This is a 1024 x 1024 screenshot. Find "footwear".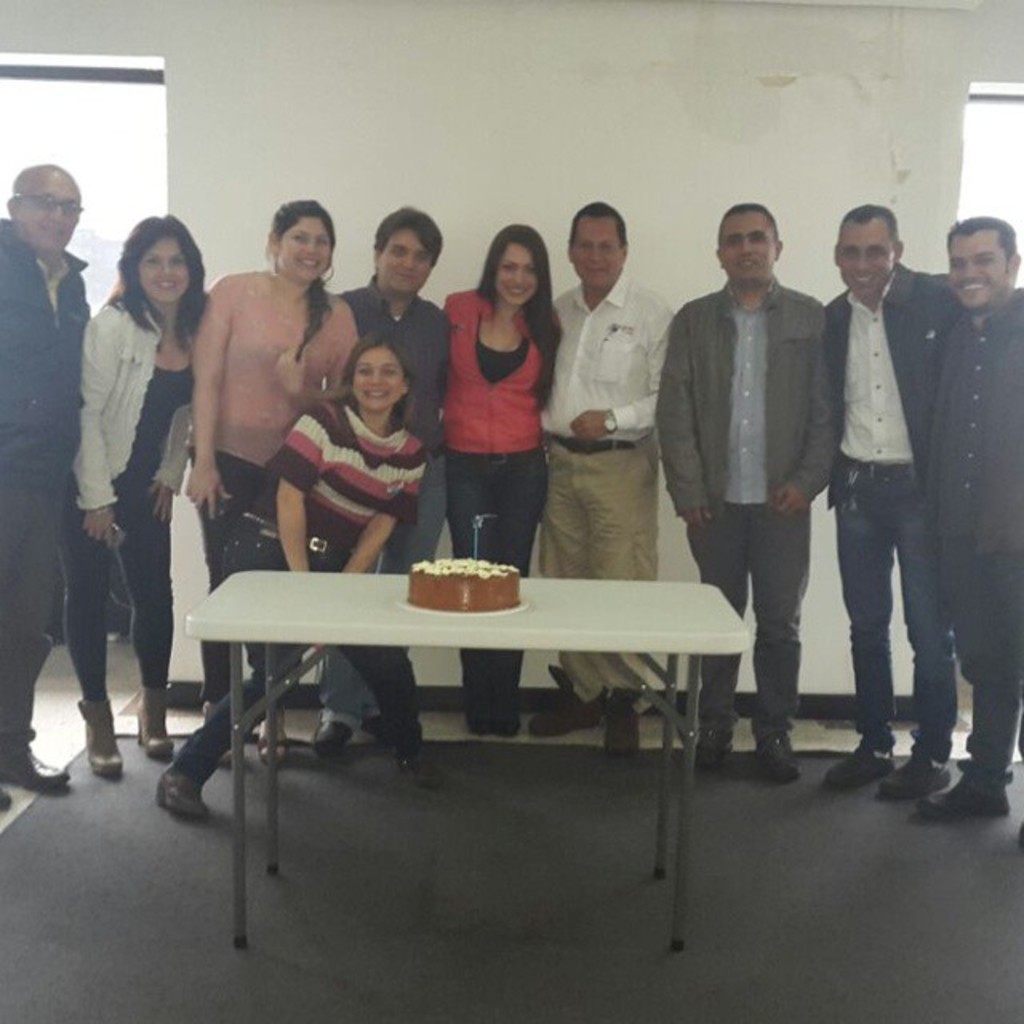
Bounding box: detection(877, 747, 952, 798).
